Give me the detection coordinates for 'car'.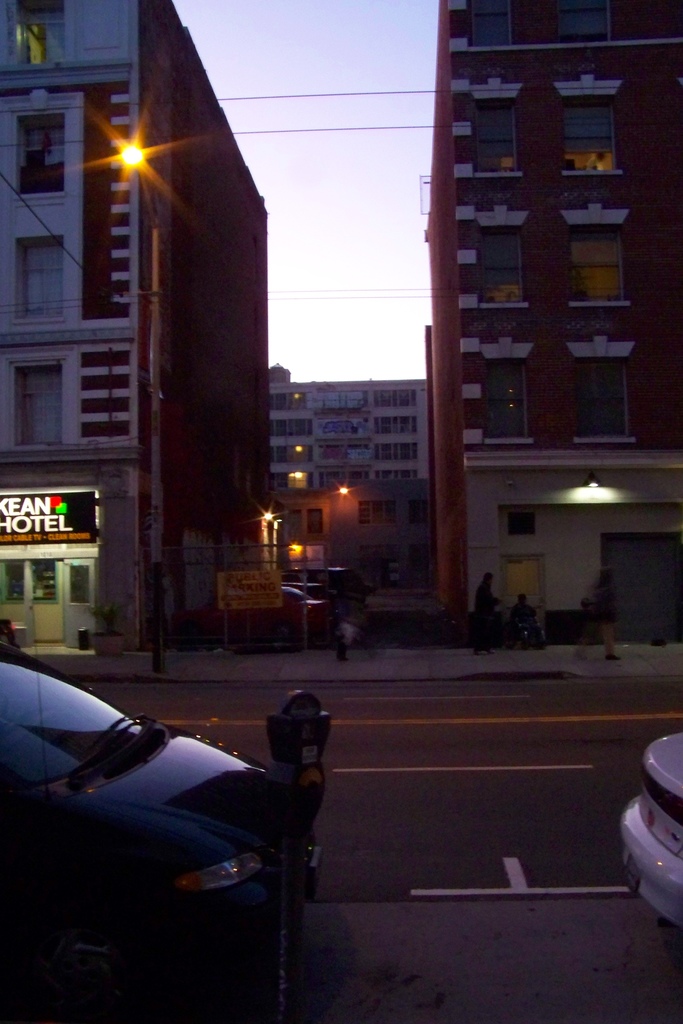
region(613, 733, 682, 931).
